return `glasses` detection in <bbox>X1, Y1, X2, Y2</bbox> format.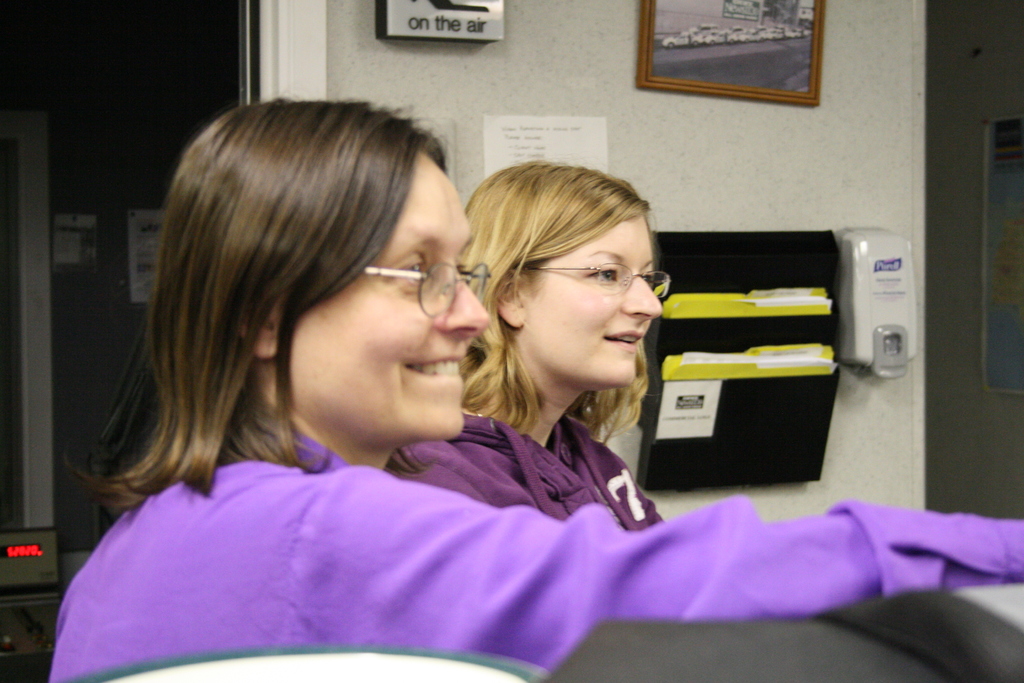
<bbox>358, 259, 492, 318</bbox>.
